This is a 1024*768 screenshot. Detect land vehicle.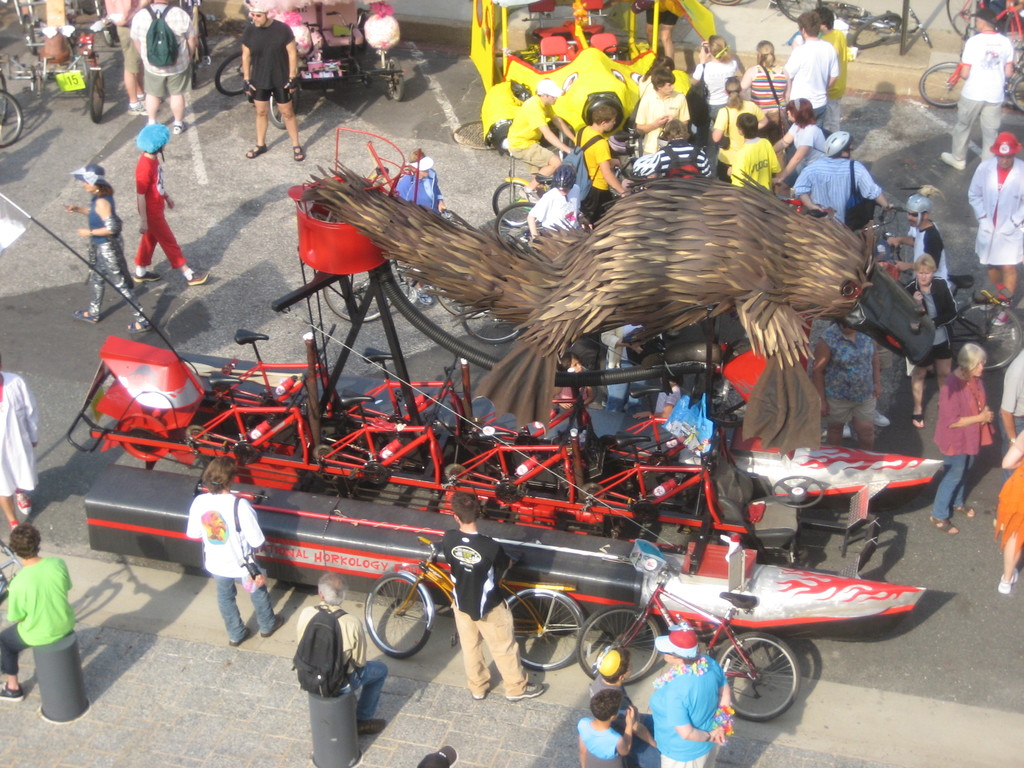
[x1=573, y1=558, x2=803, y2=724].
